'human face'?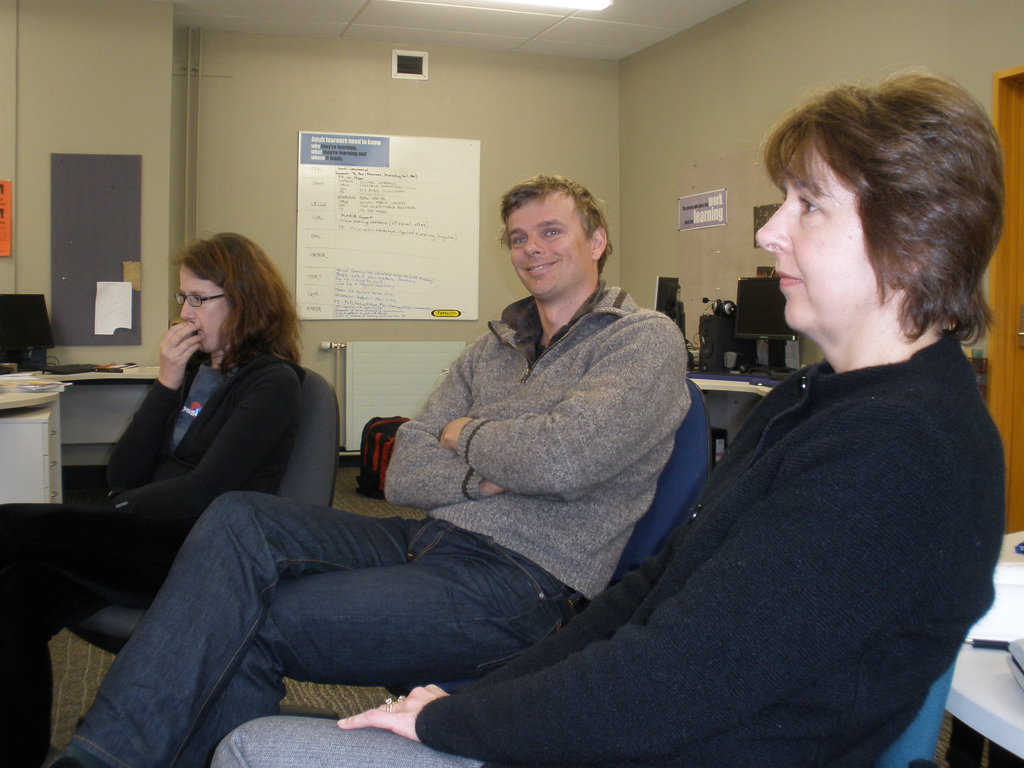
detection(755, 147, 874, 328)
